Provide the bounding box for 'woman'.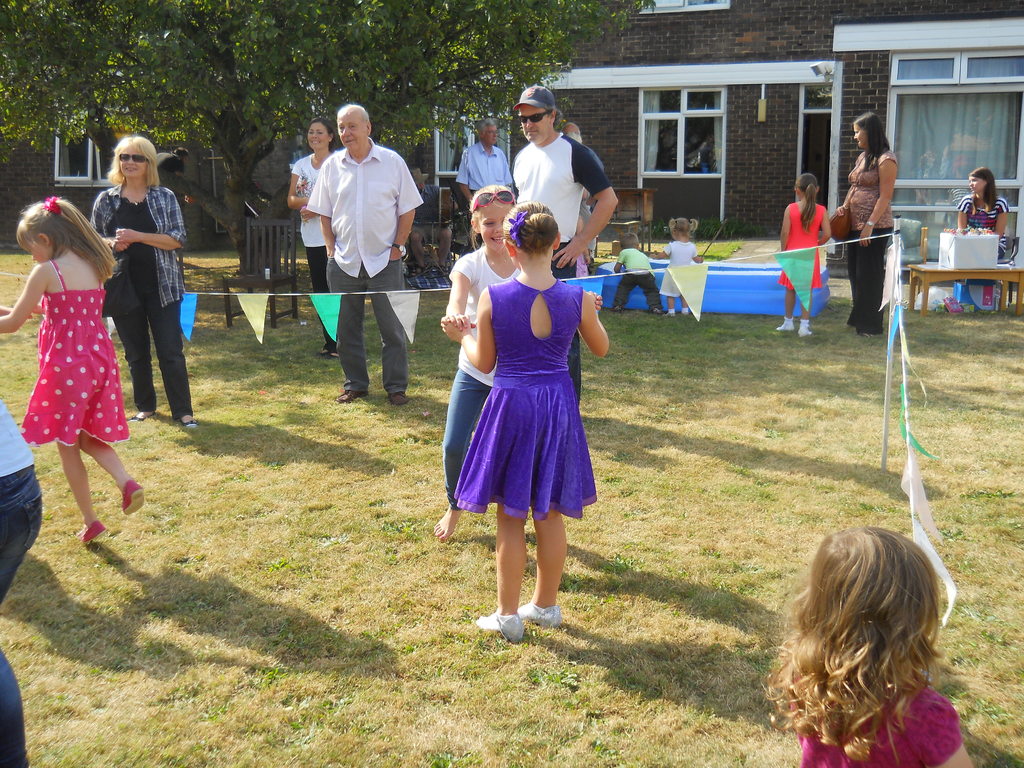
box=[86, 132, 198, 430].
